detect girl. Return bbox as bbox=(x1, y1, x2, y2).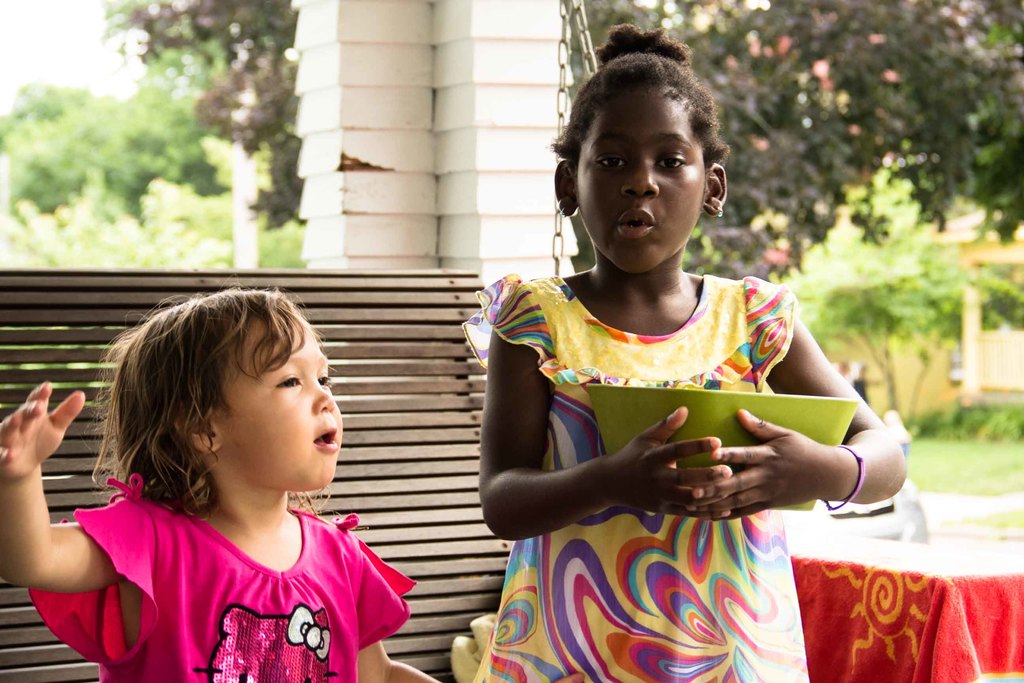
bbox=(0, 273, 444, 682).
